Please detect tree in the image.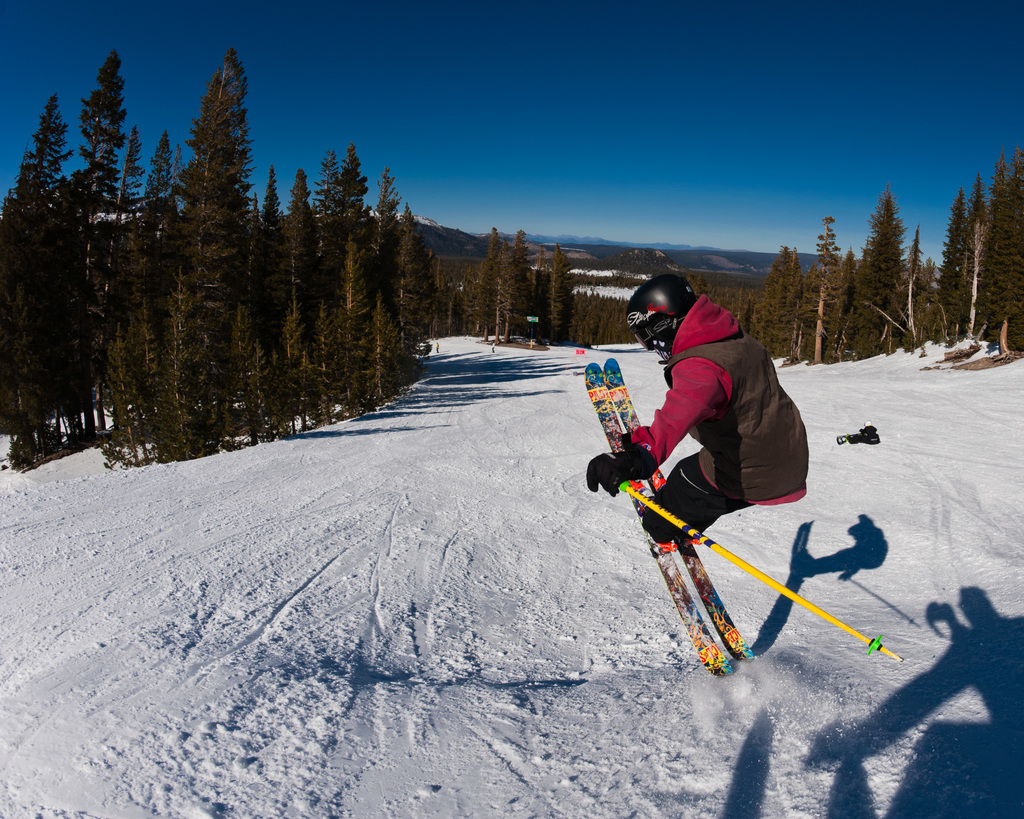
rect(337, 143, 374, 417).
